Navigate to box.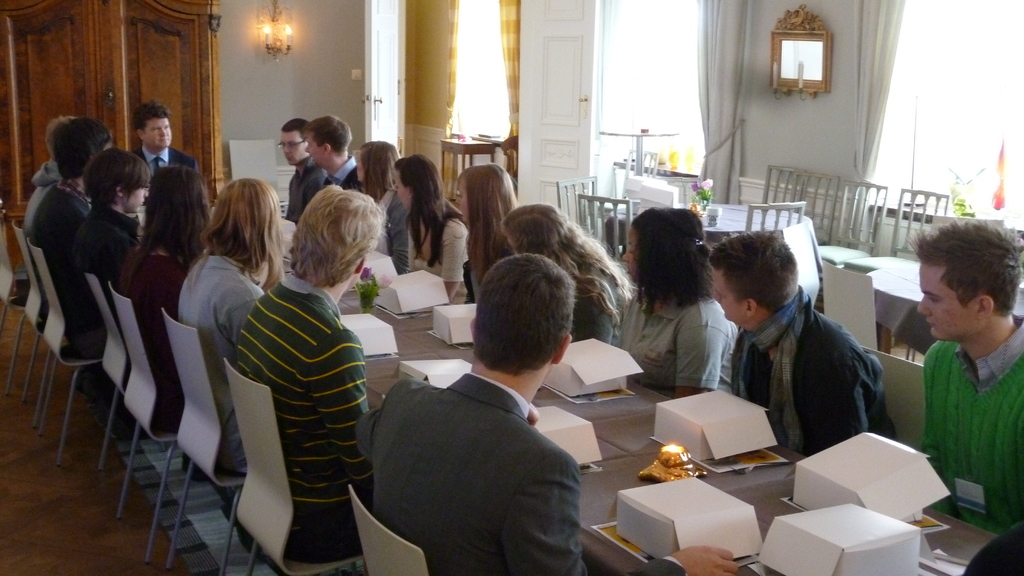
Navigation target: [x1=340, y1=308, x2=399, y2=356].
